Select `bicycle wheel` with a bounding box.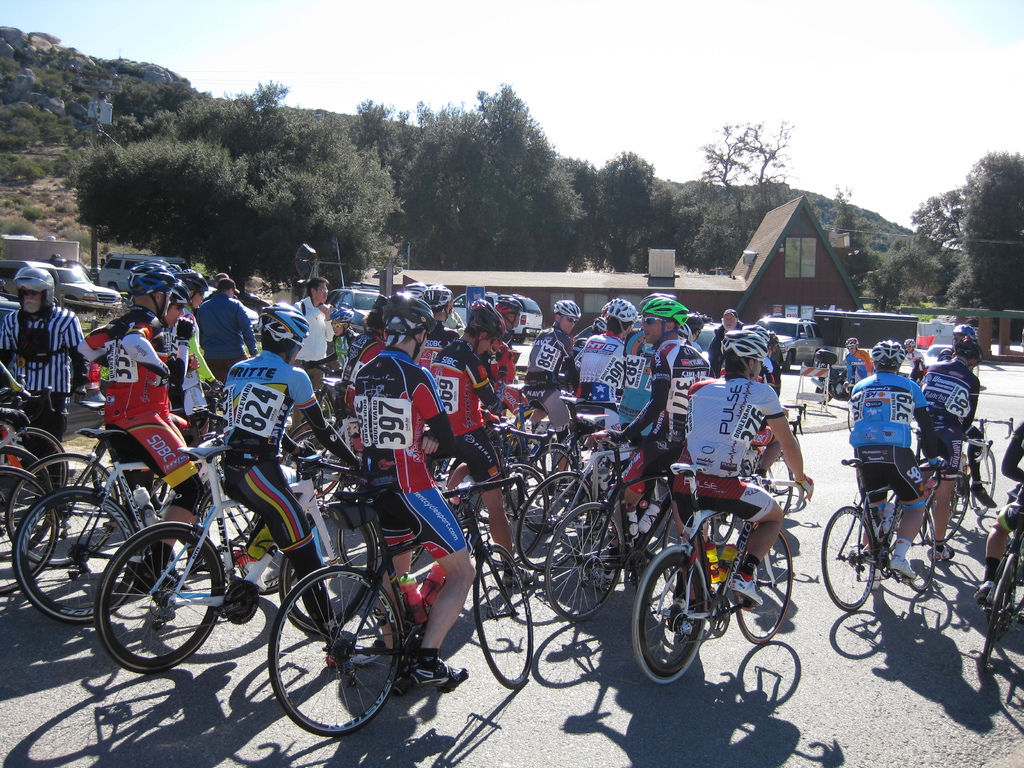
<box>971,452,995,516</box>.
